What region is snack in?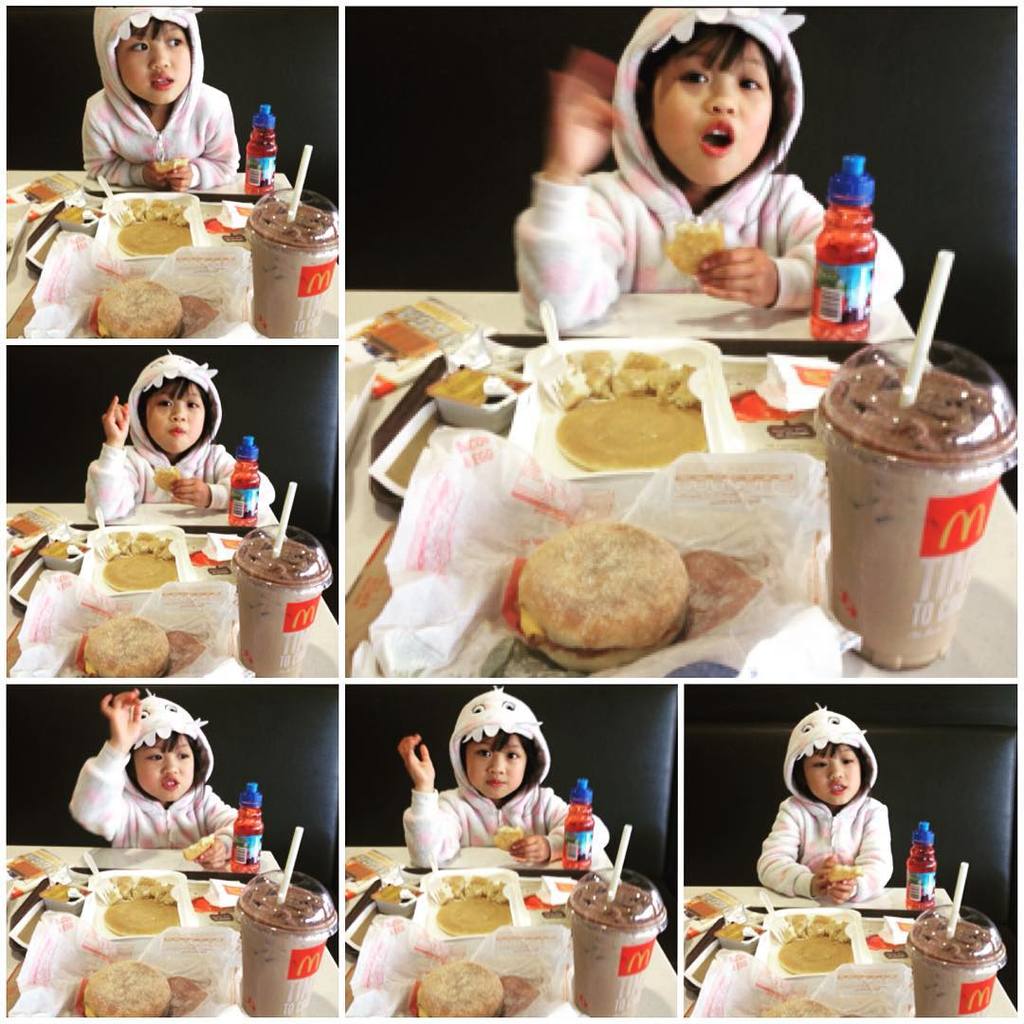
locate(186, 836, 221, 865).
